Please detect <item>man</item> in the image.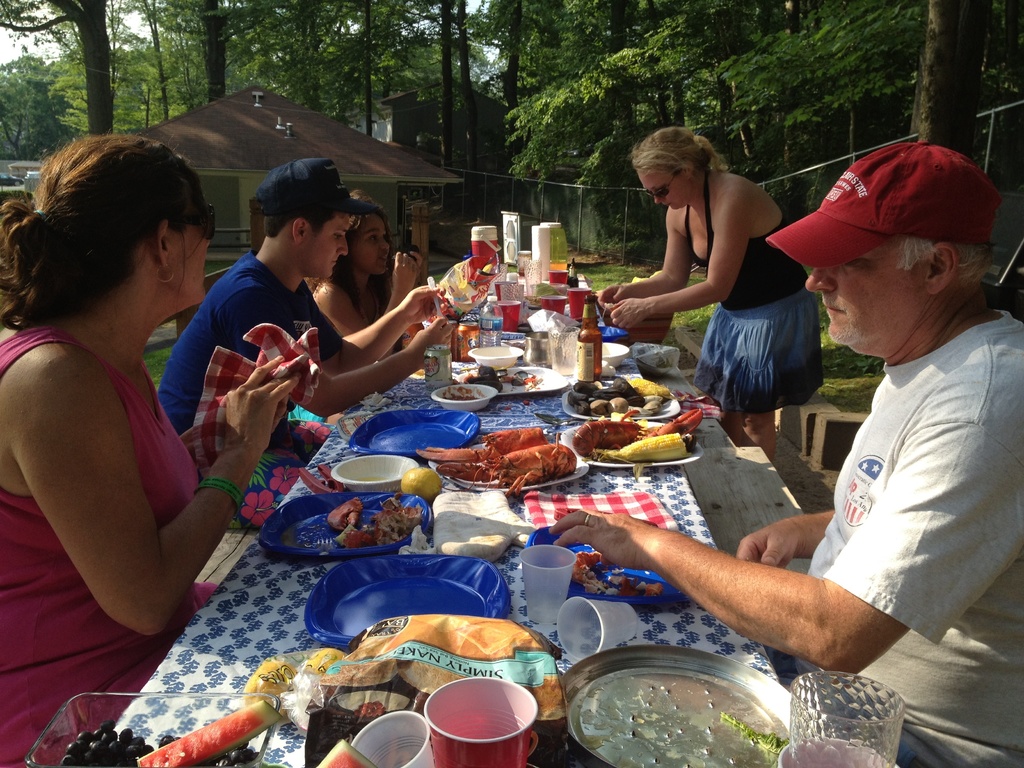
<box>152,154,461,435</box>.
